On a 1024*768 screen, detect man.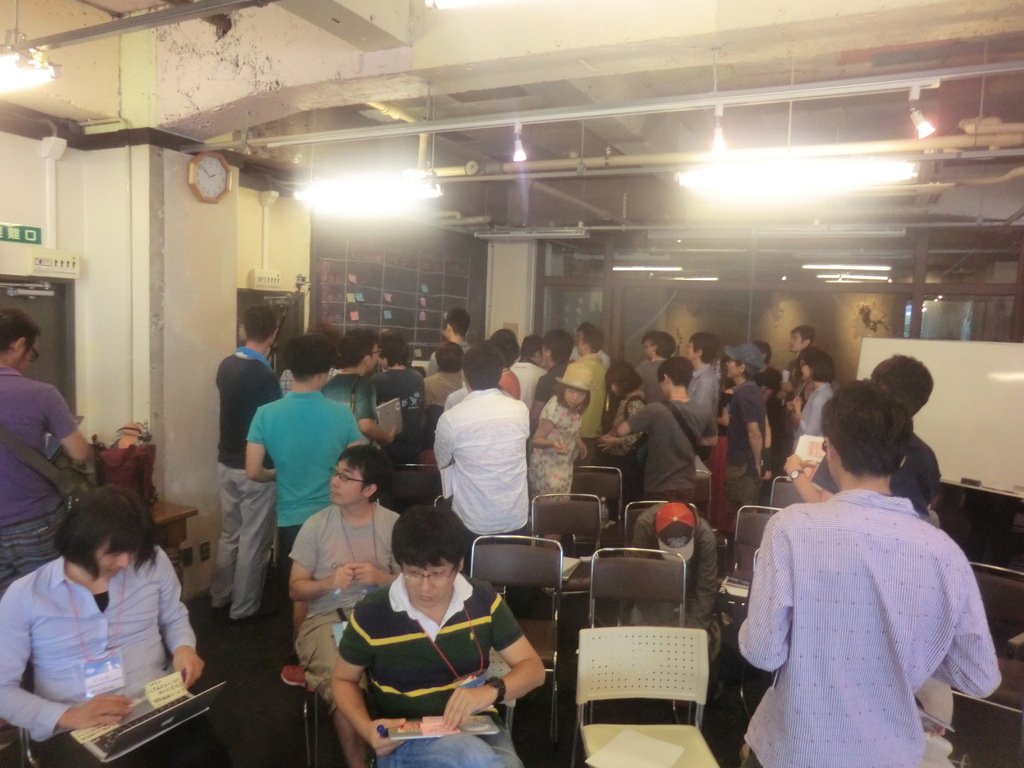
<bbox>211, 304, 283, 624</bbox>.
